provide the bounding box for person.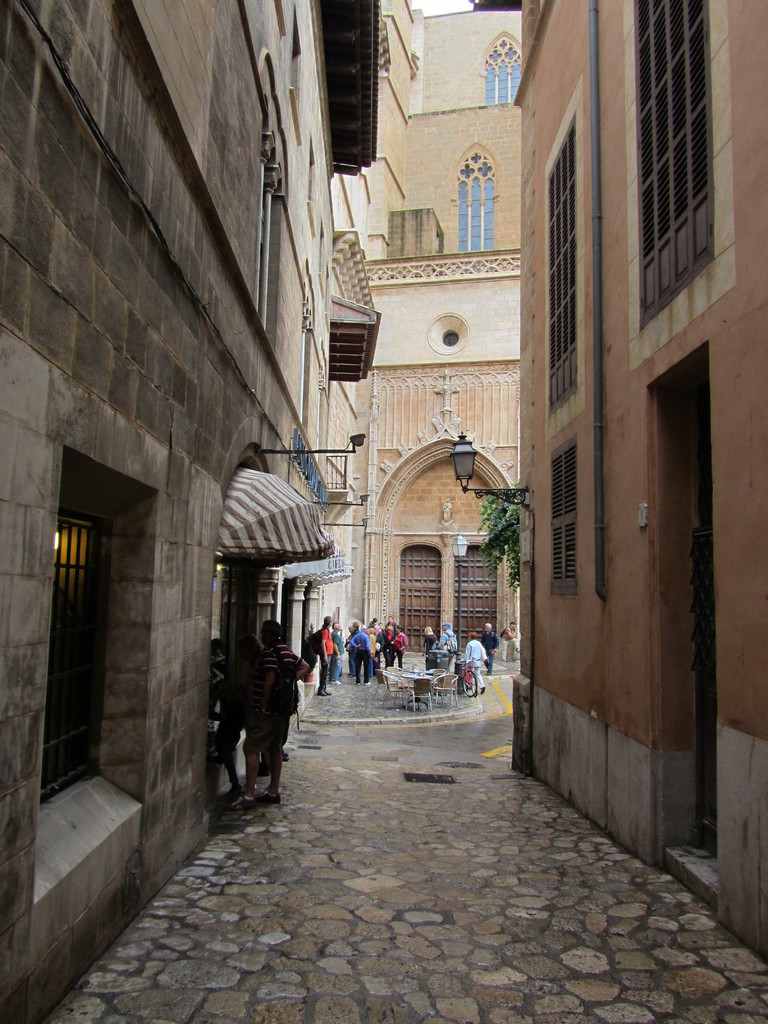
[left=229, top=634, right=262, bottom=813].
